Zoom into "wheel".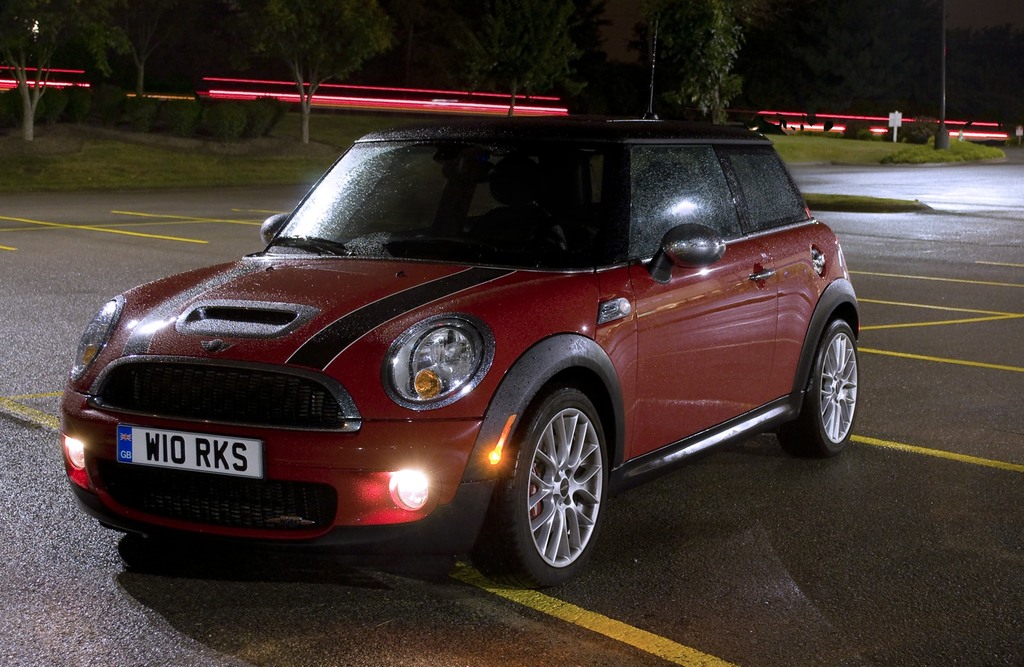
Zoom target: (left=780, top=321, right=859, bottom=455).
